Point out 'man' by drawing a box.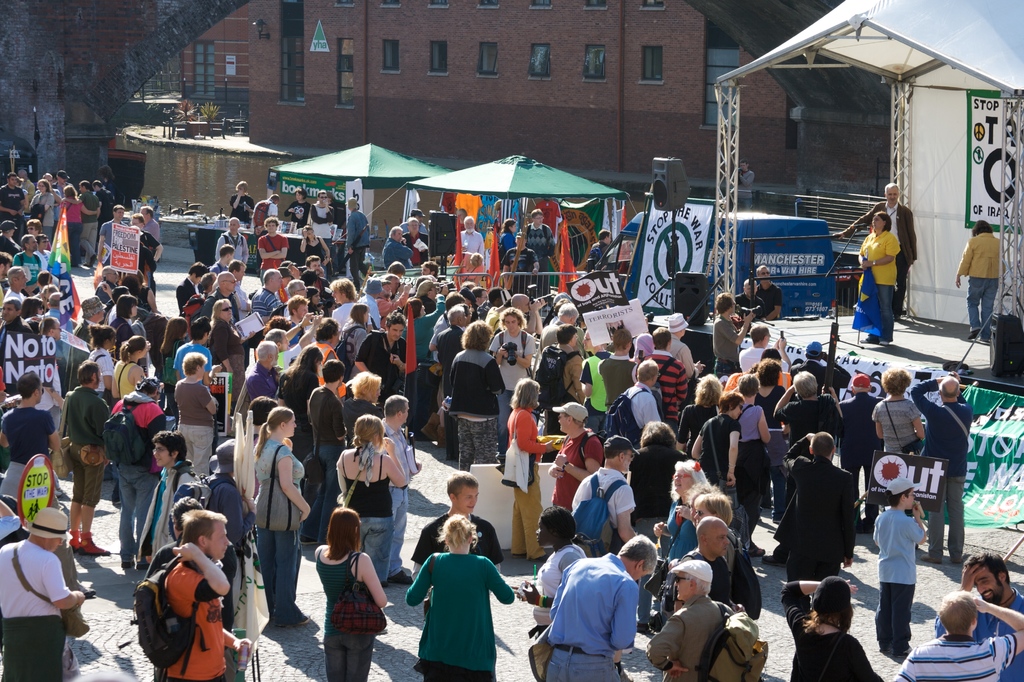
select_region(222, 257, 255, 316).
